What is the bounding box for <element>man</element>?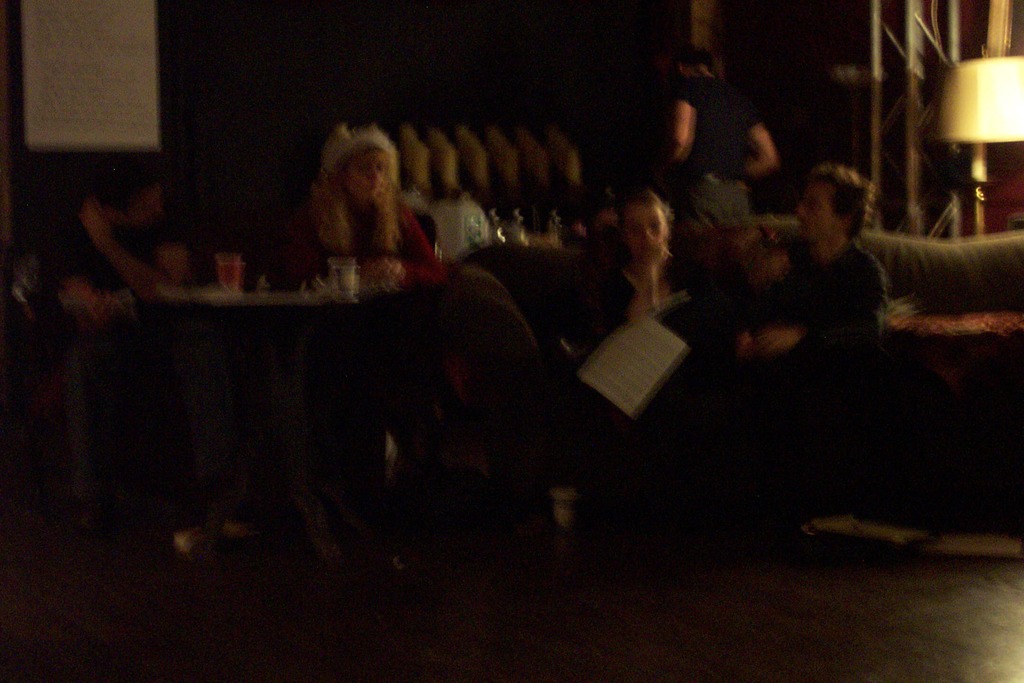
[left=710, top=169, right=881, bottom=479].
